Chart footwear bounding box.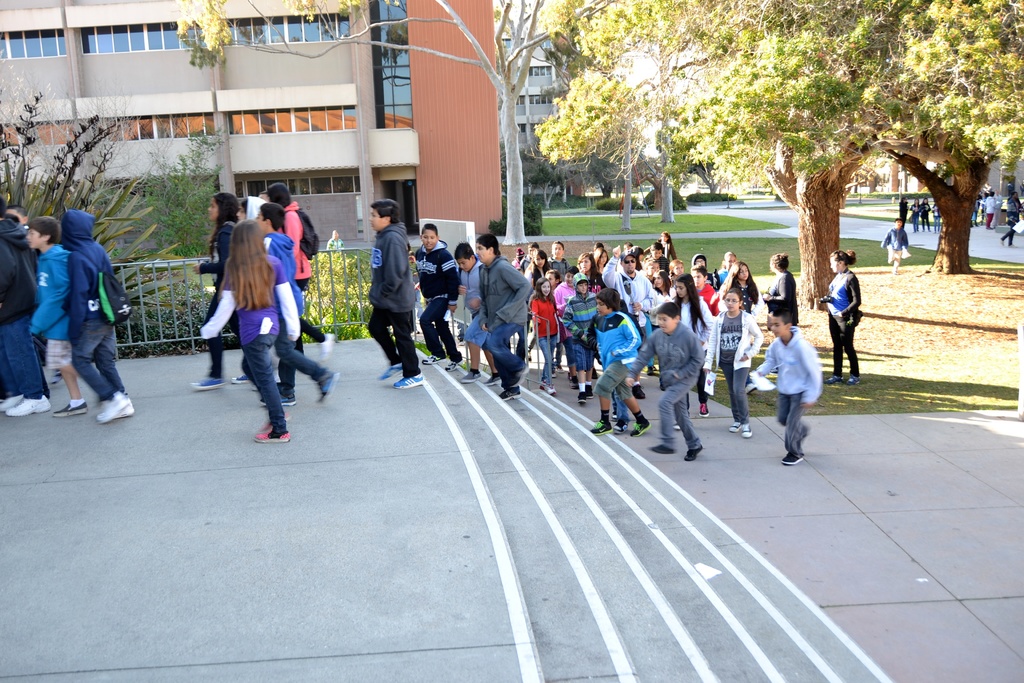
Charted: [634, 422, 651, 436].
